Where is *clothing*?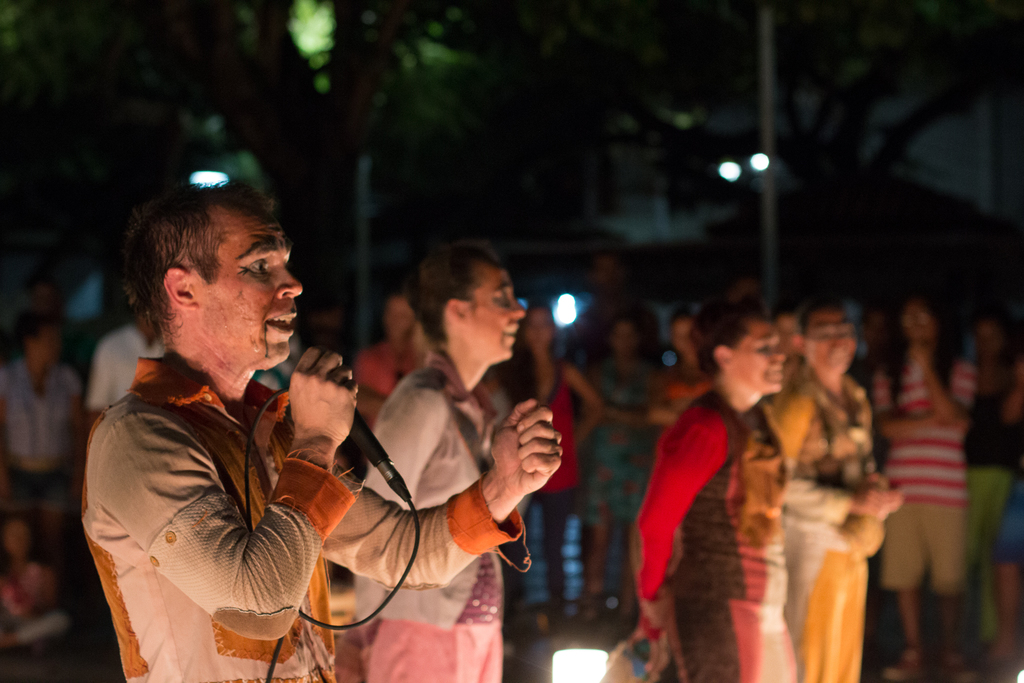
718, 420, 803, 682.
